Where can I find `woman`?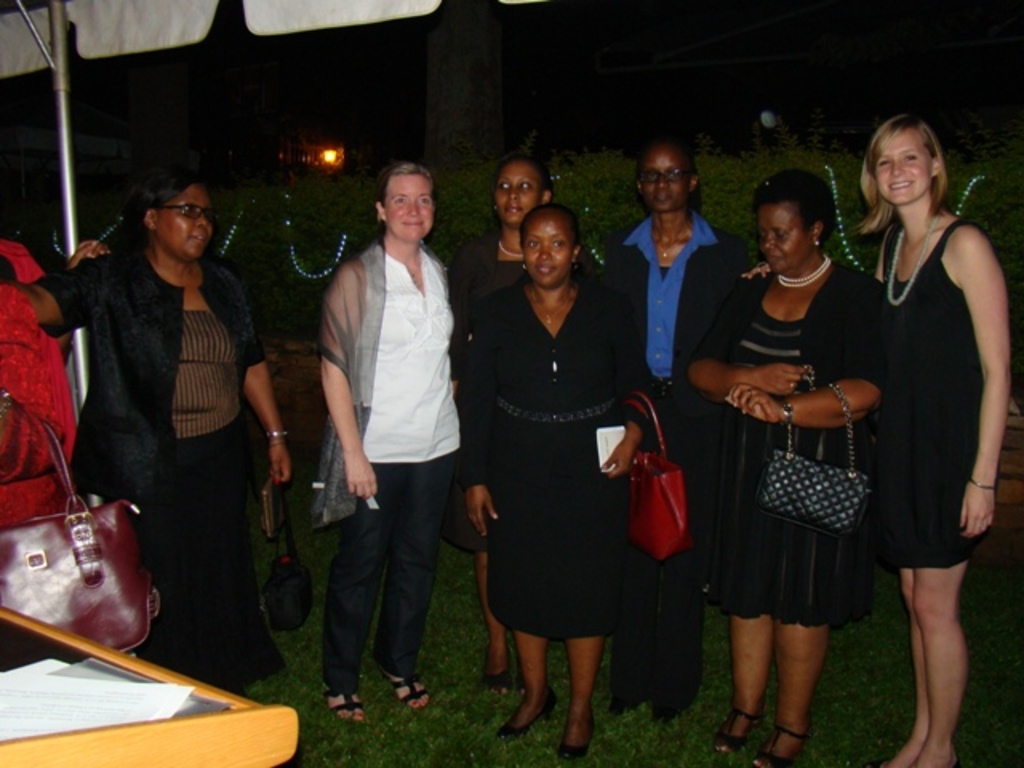
You can find it at select_region(456, 202, 659, 755).
